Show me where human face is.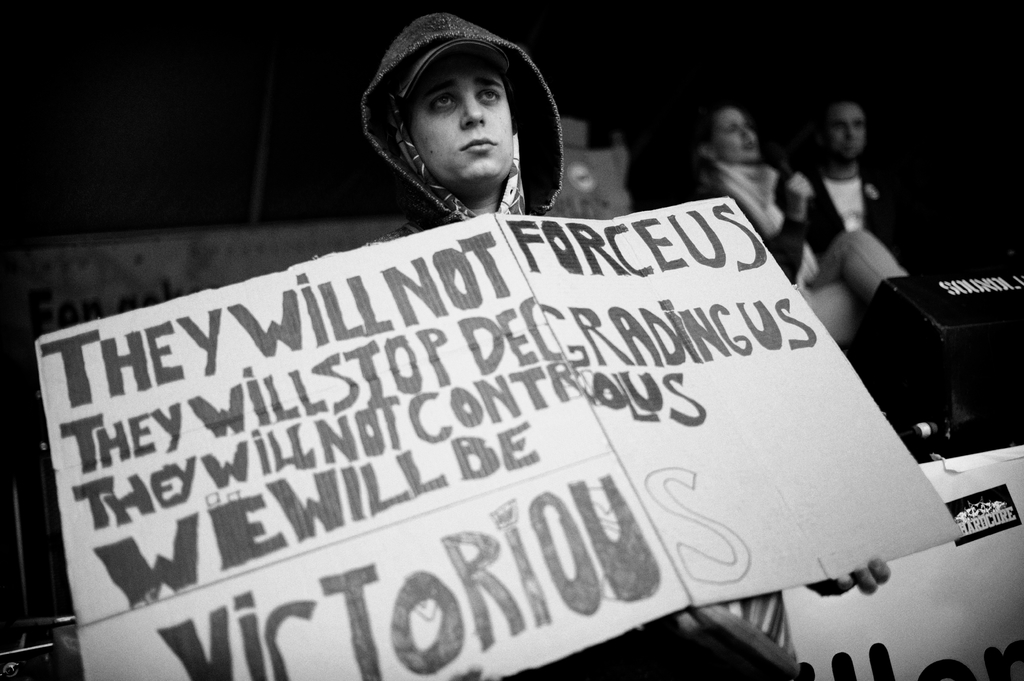
human face is at 414/56/513/176.
